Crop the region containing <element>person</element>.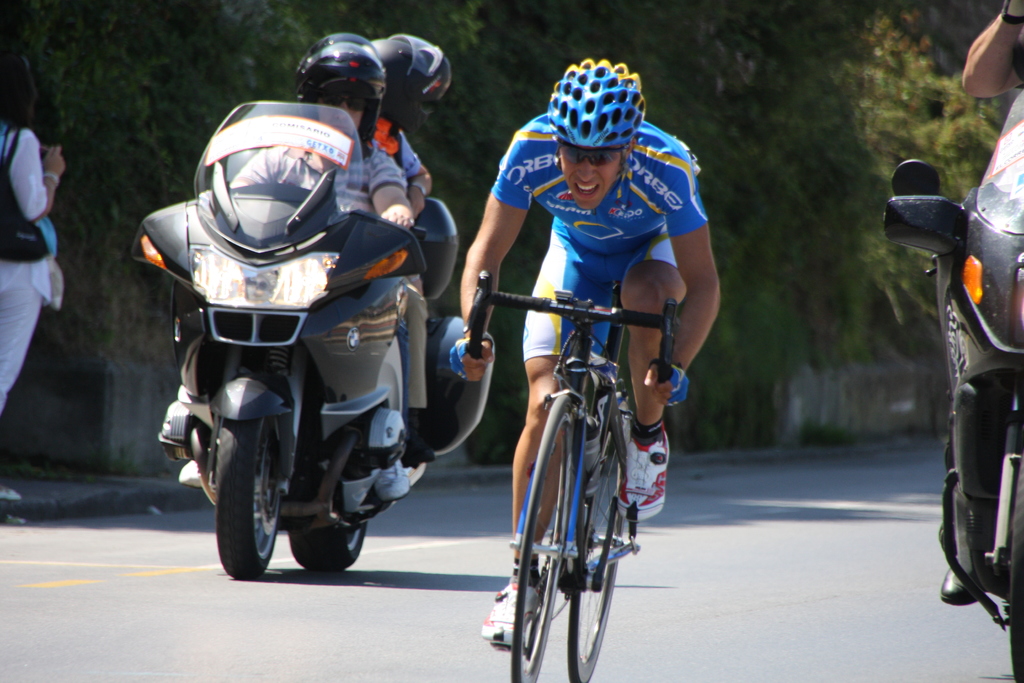
Crop region: 177, 34, 451, 519.
